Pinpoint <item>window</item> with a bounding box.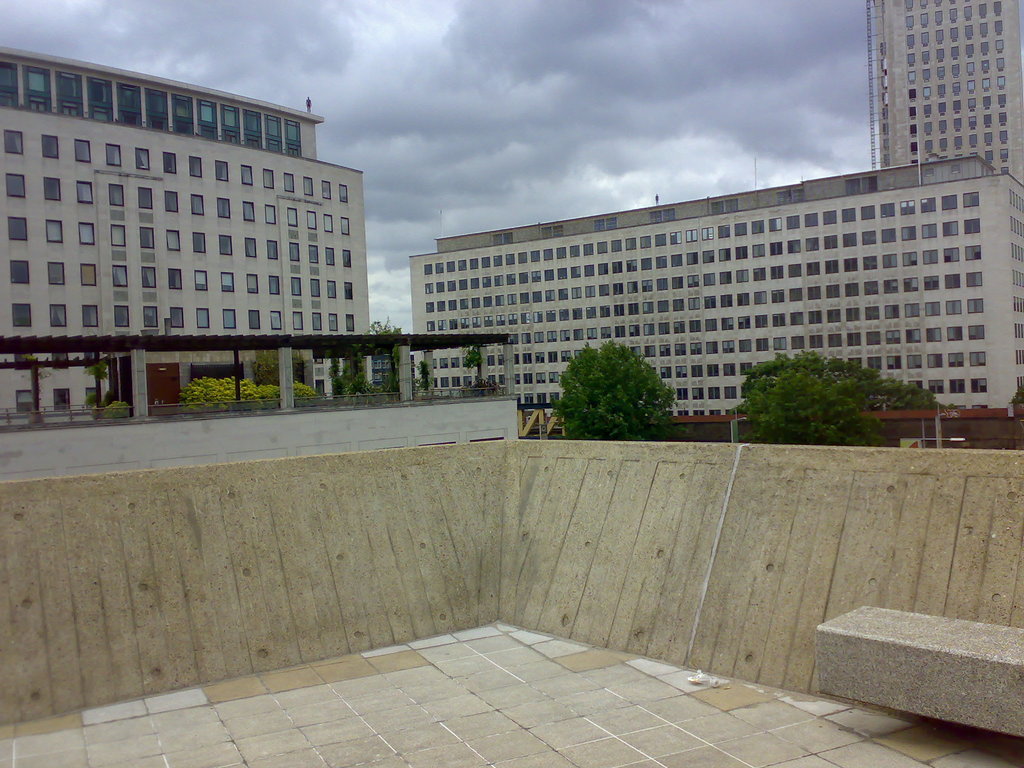
141/302/157/330.
